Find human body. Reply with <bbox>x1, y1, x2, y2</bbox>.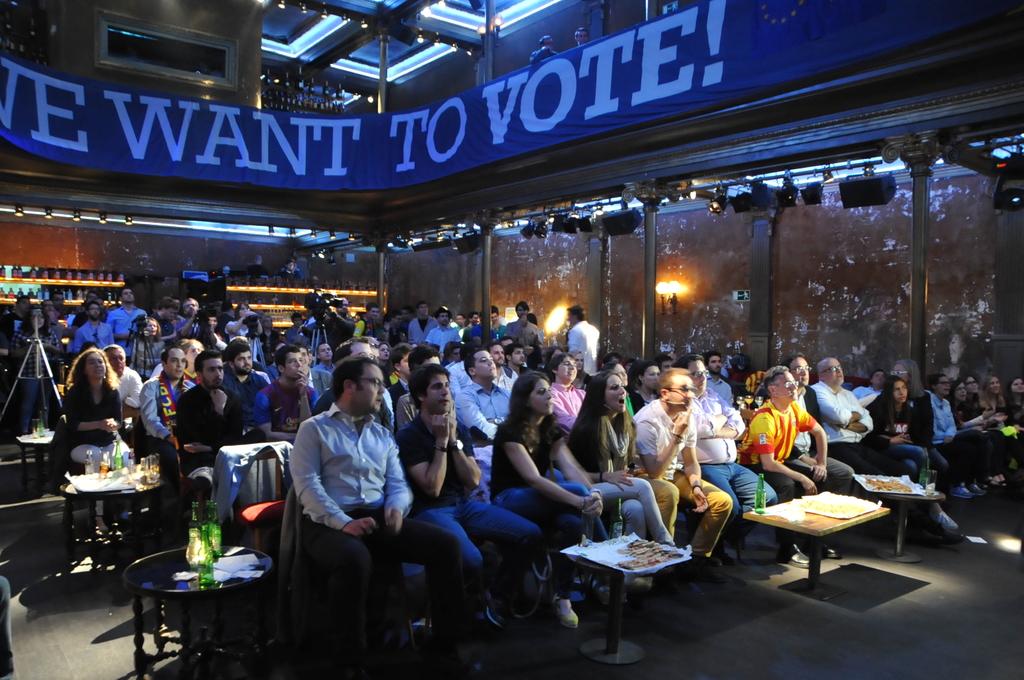
<bbox>745, 397, 850, 555</bbox>.
